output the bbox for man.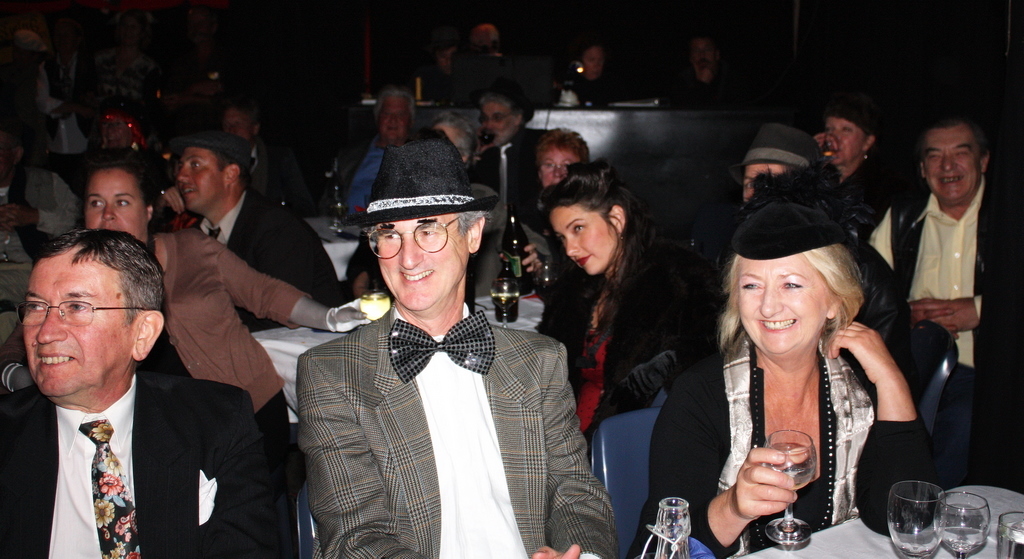
(0, 216, 281, 549).
